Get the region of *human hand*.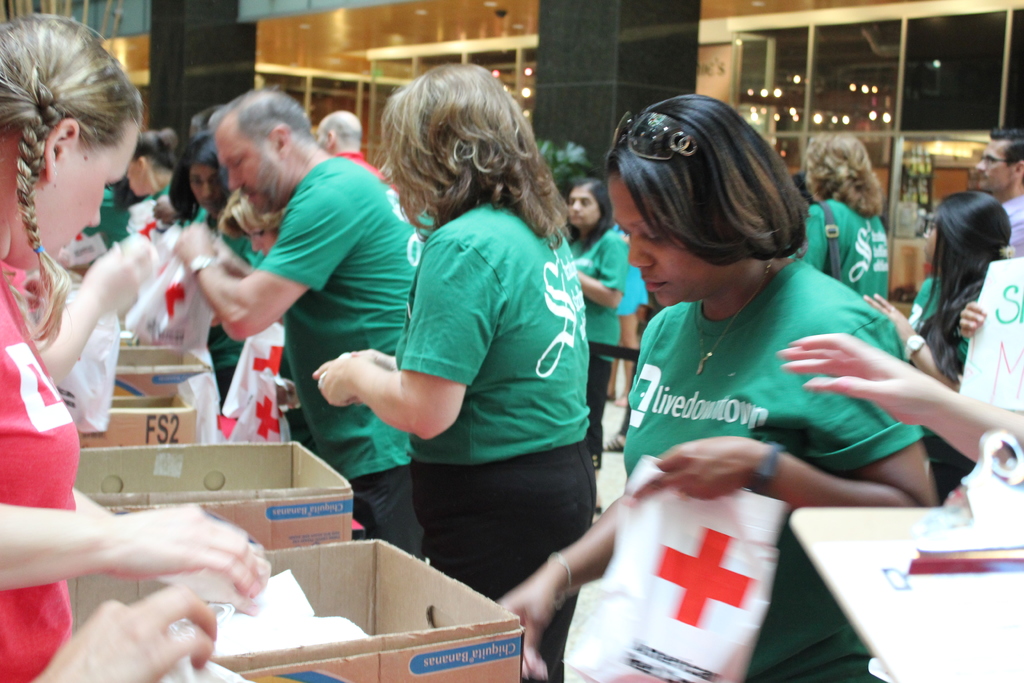
861:289:919:345.
